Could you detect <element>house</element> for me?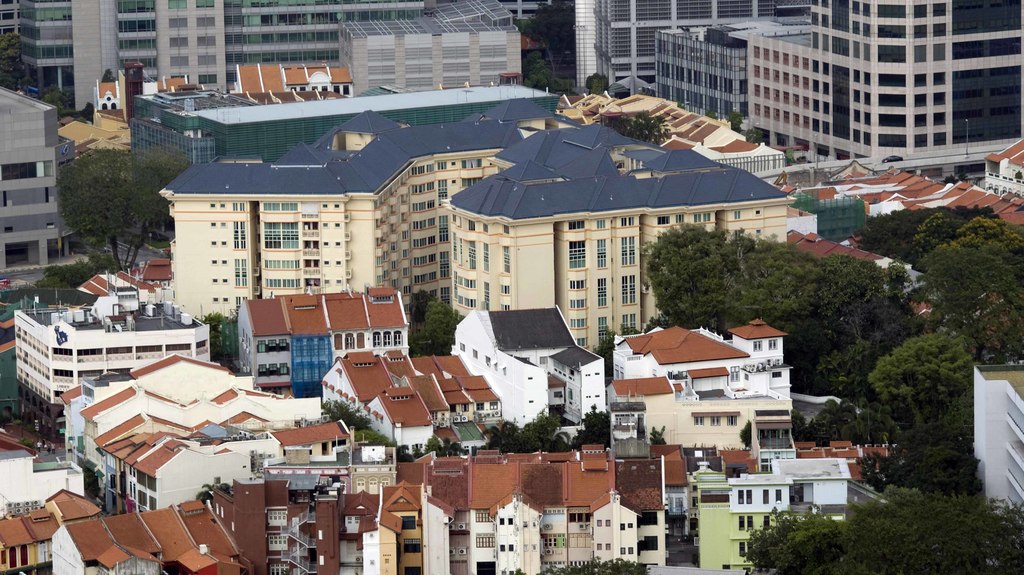
Detection result: <region>618, 457, 665, 574</region>.
